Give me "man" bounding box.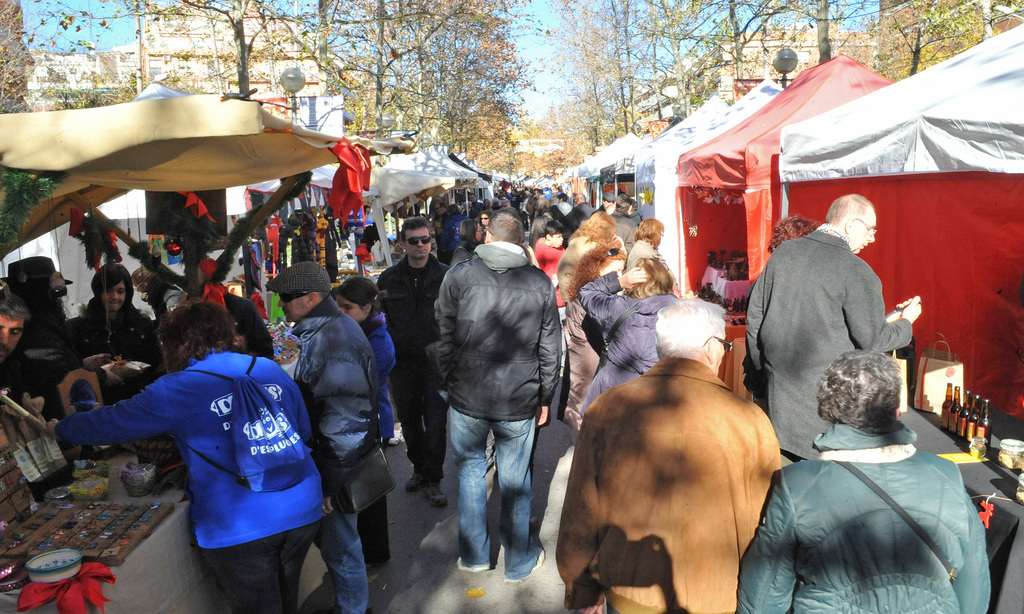
<bbox>552, 296, 780, 613</bbox>.
